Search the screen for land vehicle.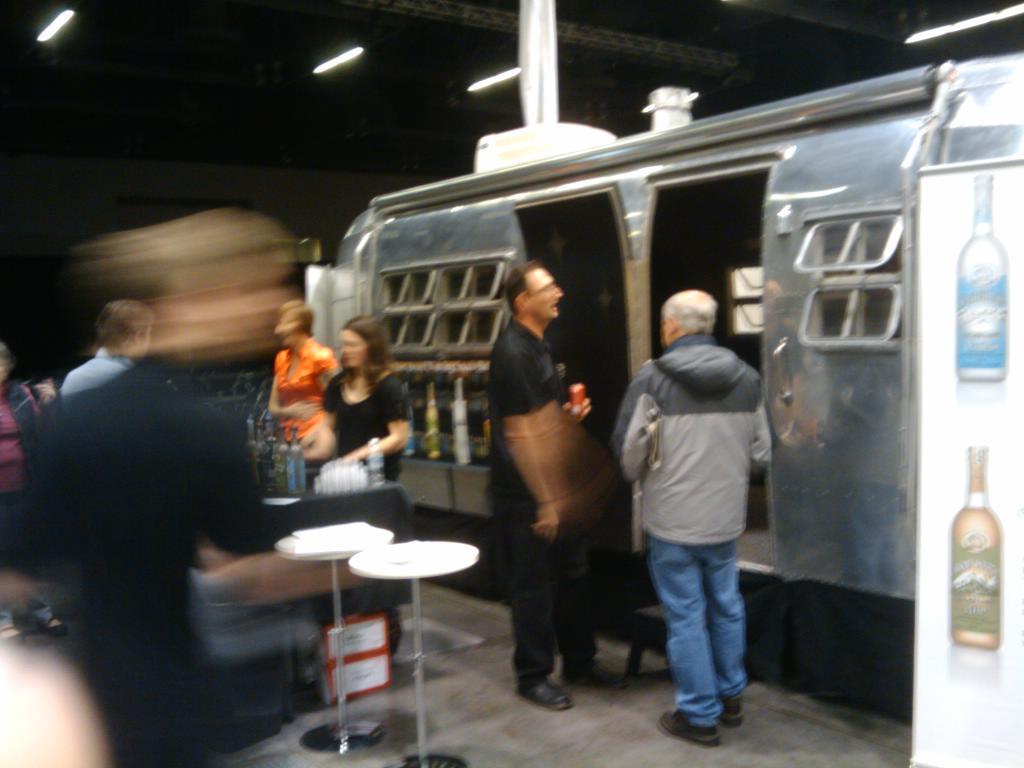
Found at (319, 128, 972, 591).
